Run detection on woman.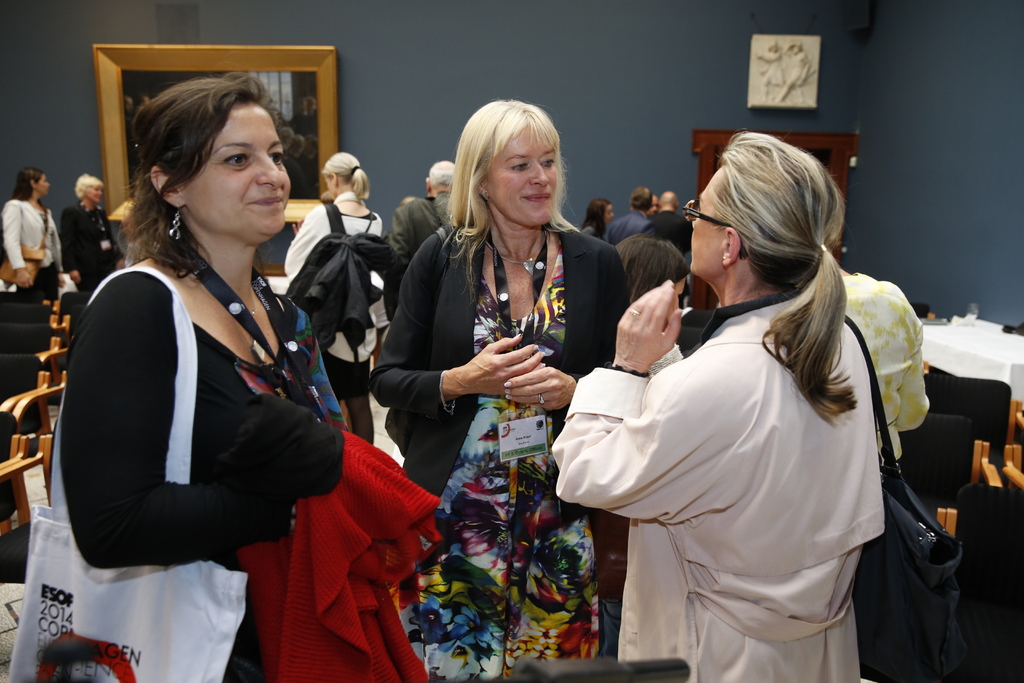
Result: left=612, top=234, right=691, bottom=373.
